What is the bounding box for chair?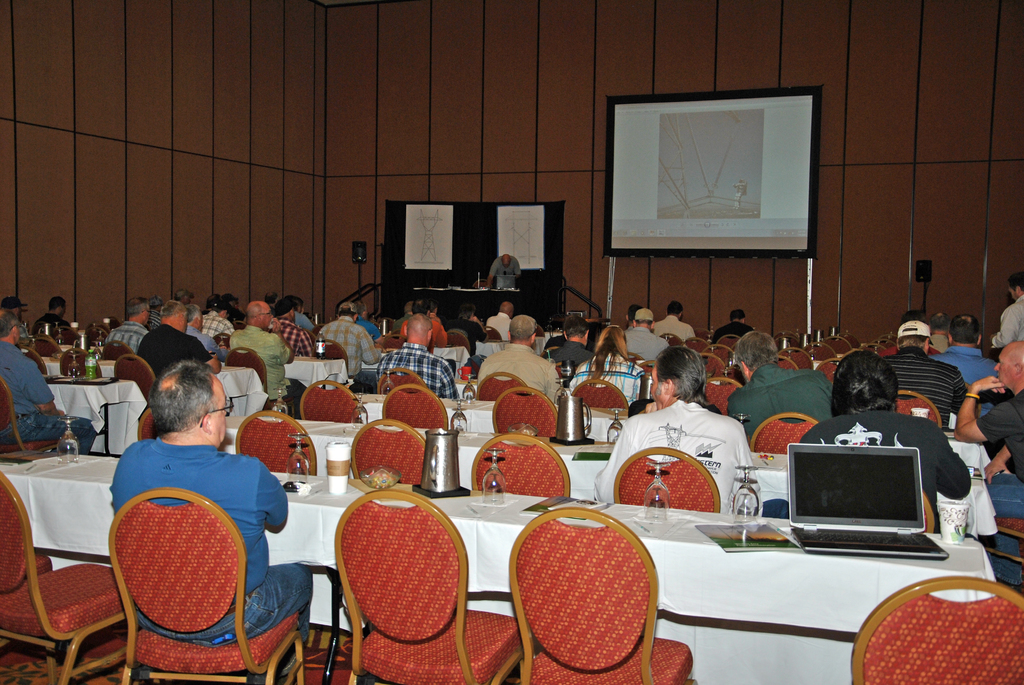
[x1=491, y1=386, x2=559, y2=438].
